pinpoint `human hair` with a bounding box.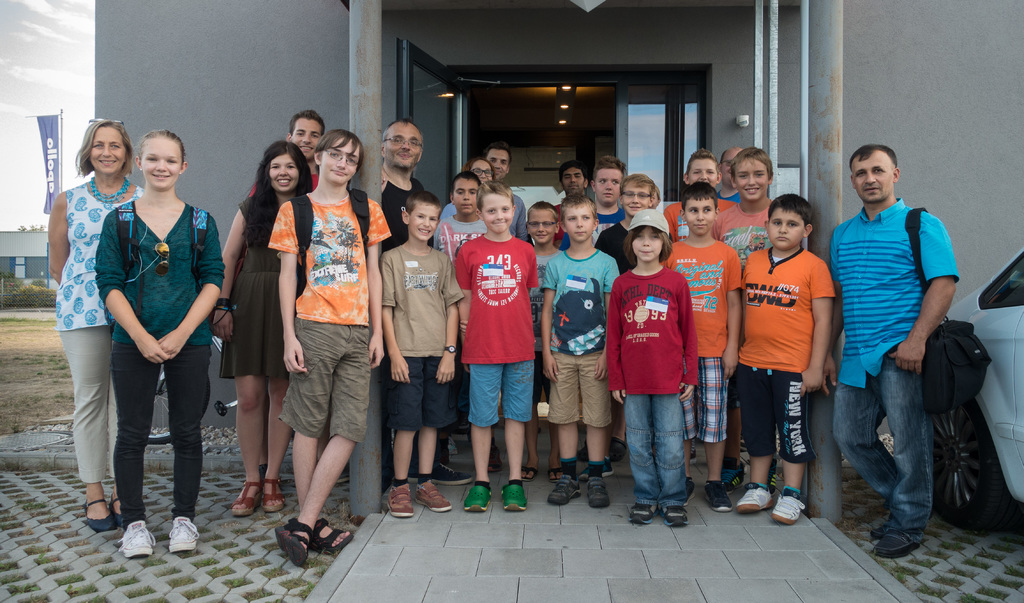
[620,175,663,210].
